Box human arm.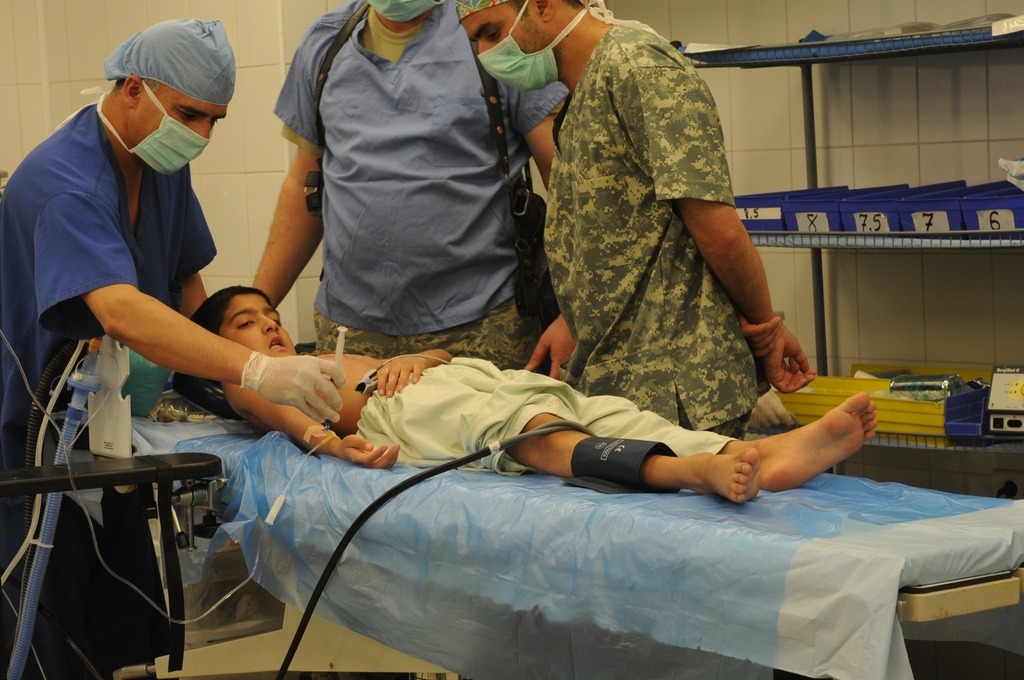
(355,339,454,401).
